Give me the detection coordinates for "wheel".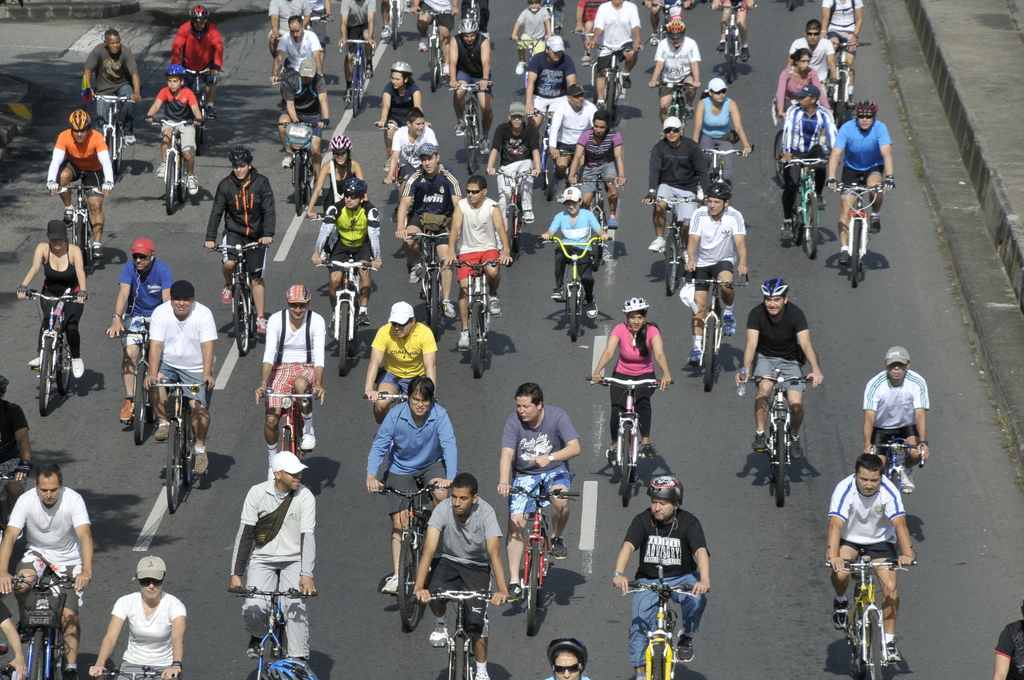
(left=618, top=422, right=635, bottom=503).
